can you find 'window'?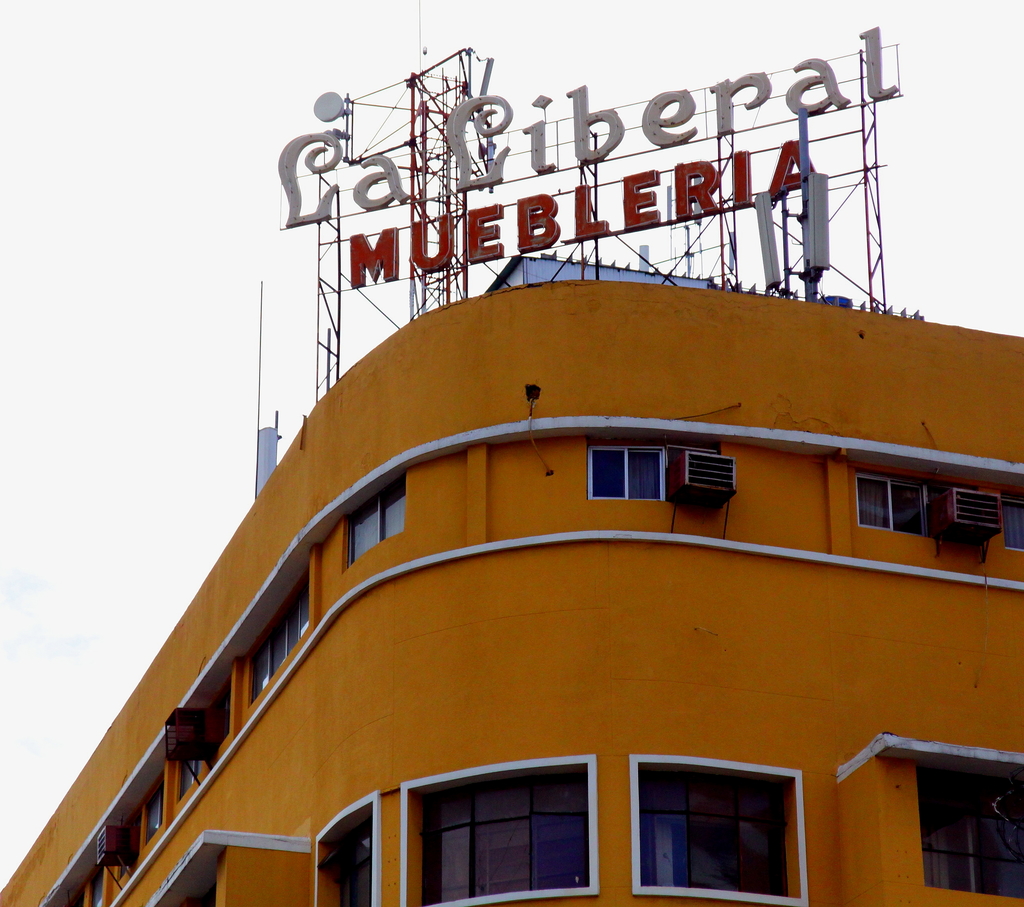
Yes, bounding box: x1=179, y1=673, x2=230, y2=792.
